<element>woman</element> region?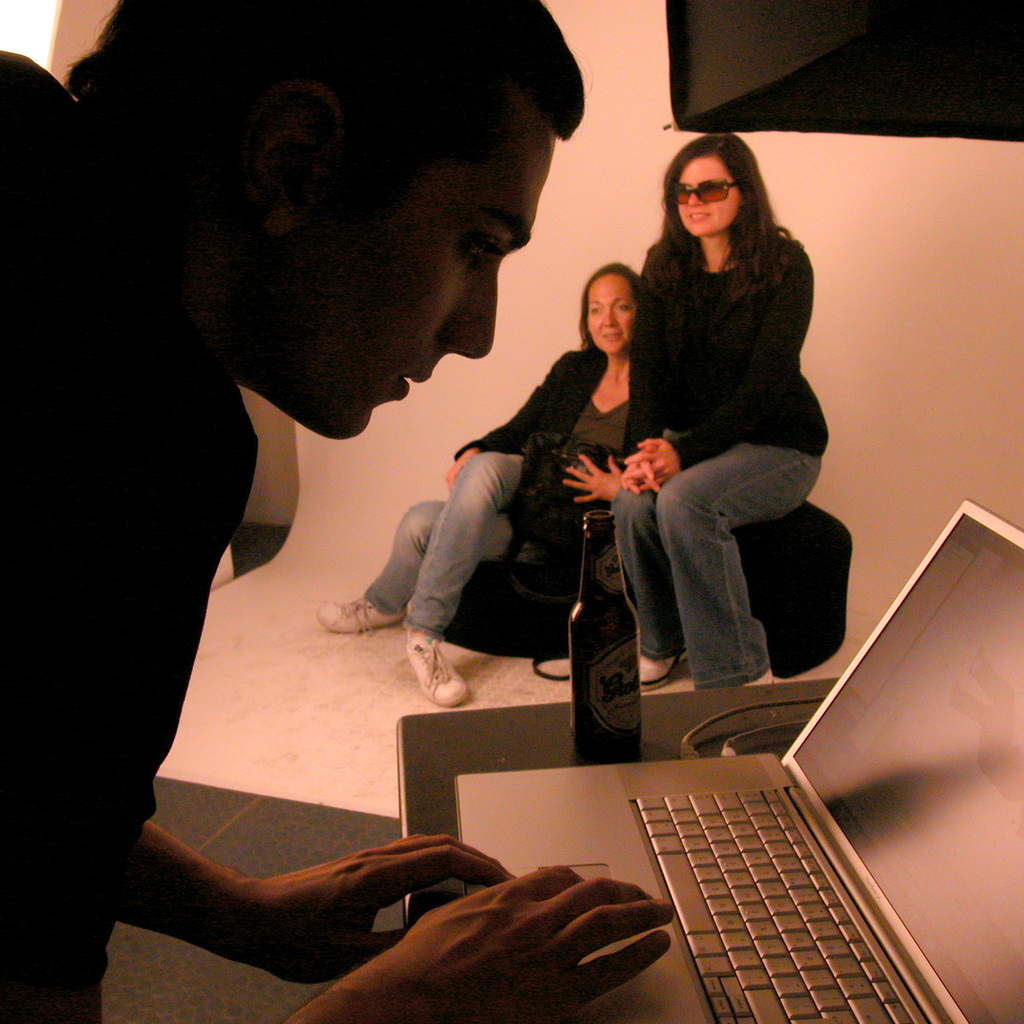
l=584, t=124, r=835, b=748
